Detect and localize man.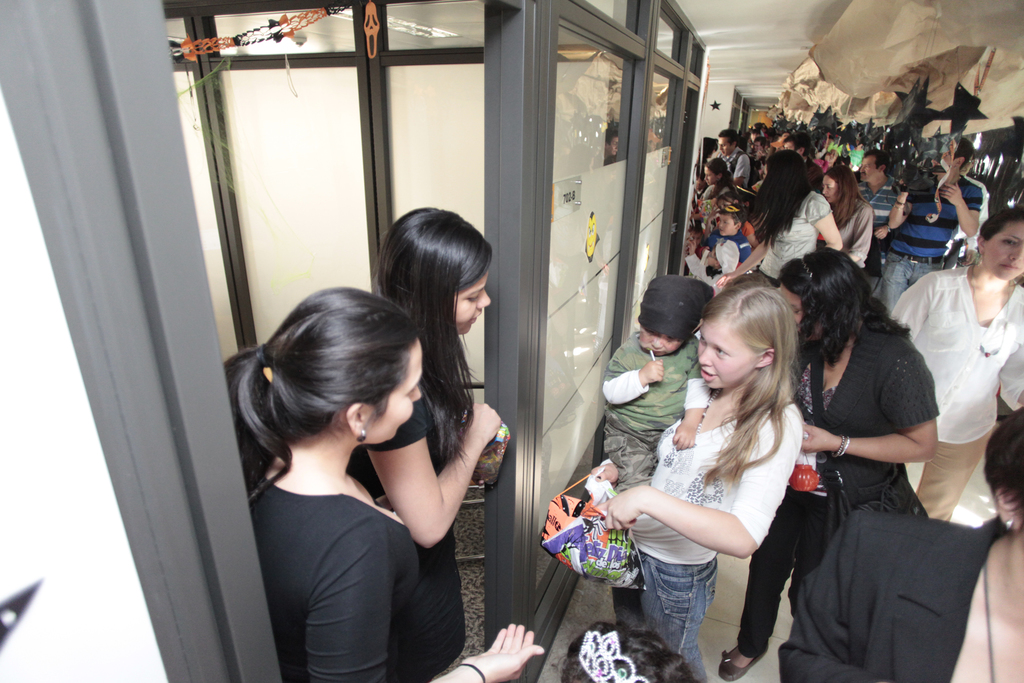
Localized at 854 148 900 288.
